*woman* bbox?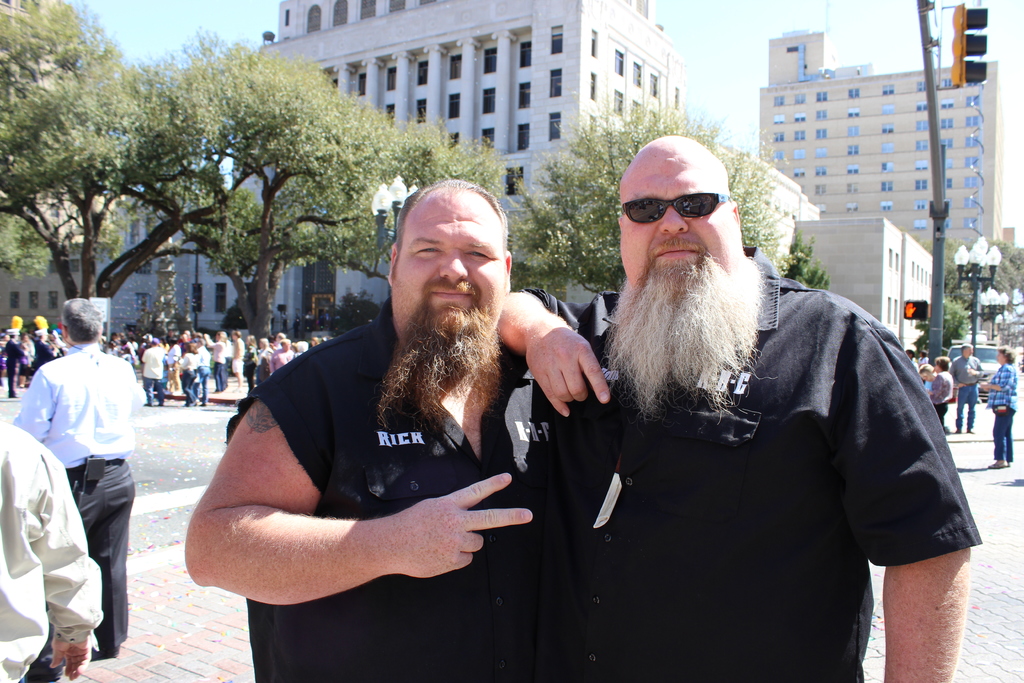
(982,340,1023,474)
